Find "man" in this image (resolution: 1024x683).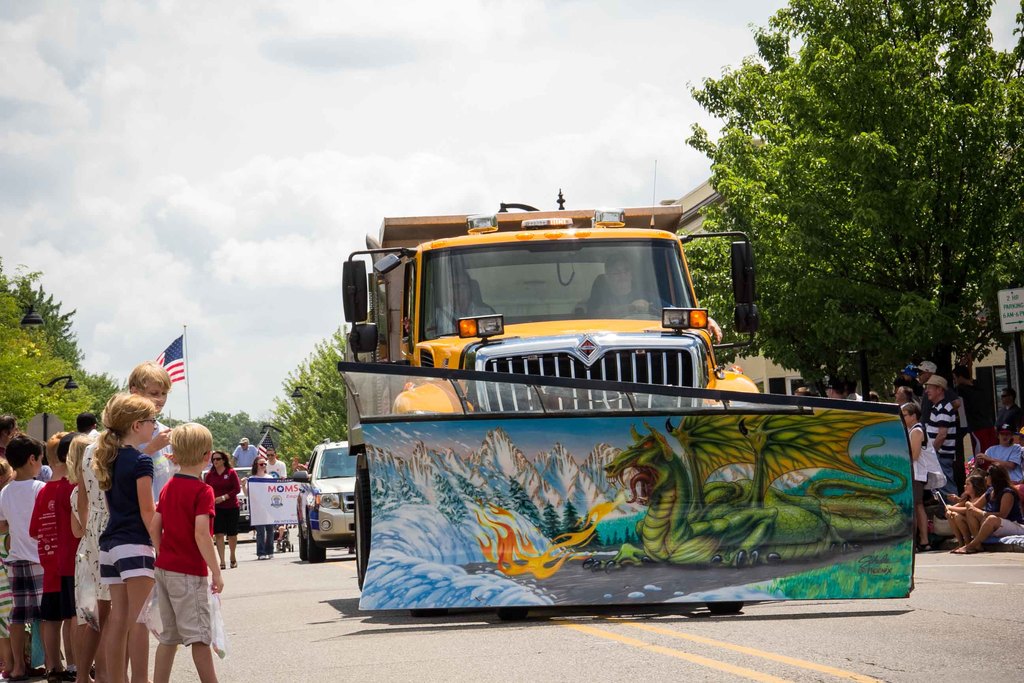
rect(993, 387, 1022, 445).
